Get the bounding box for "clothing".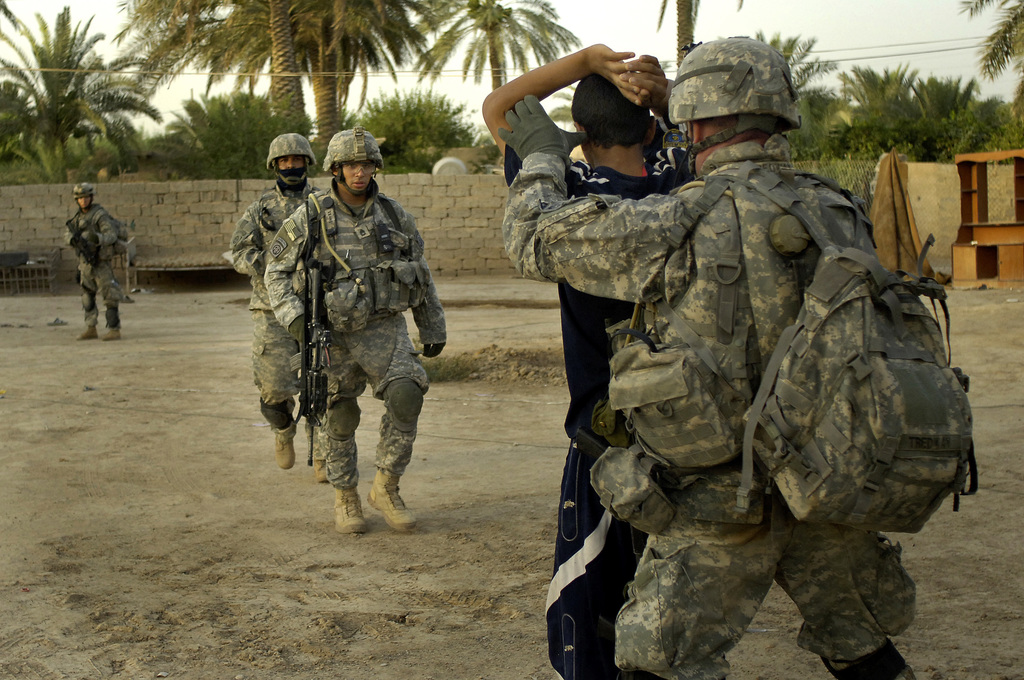
Rect(504, 114, 691, 679).
